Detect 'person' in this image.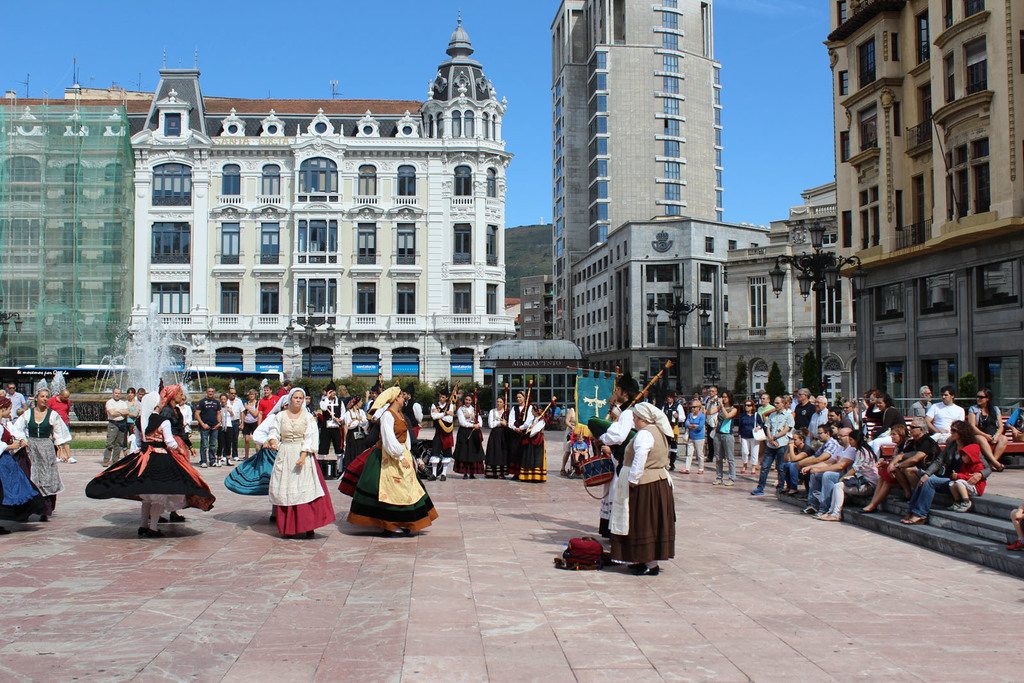
Detection: 707,383,733,474.
